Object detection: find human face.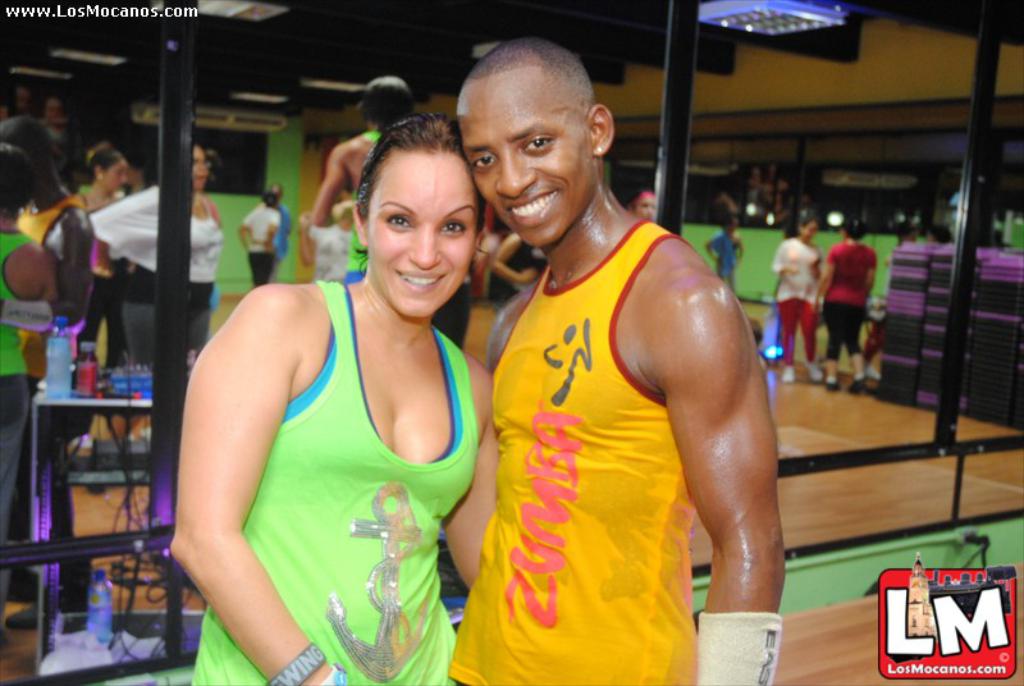
l=803, t=227, r=814, b=241.
